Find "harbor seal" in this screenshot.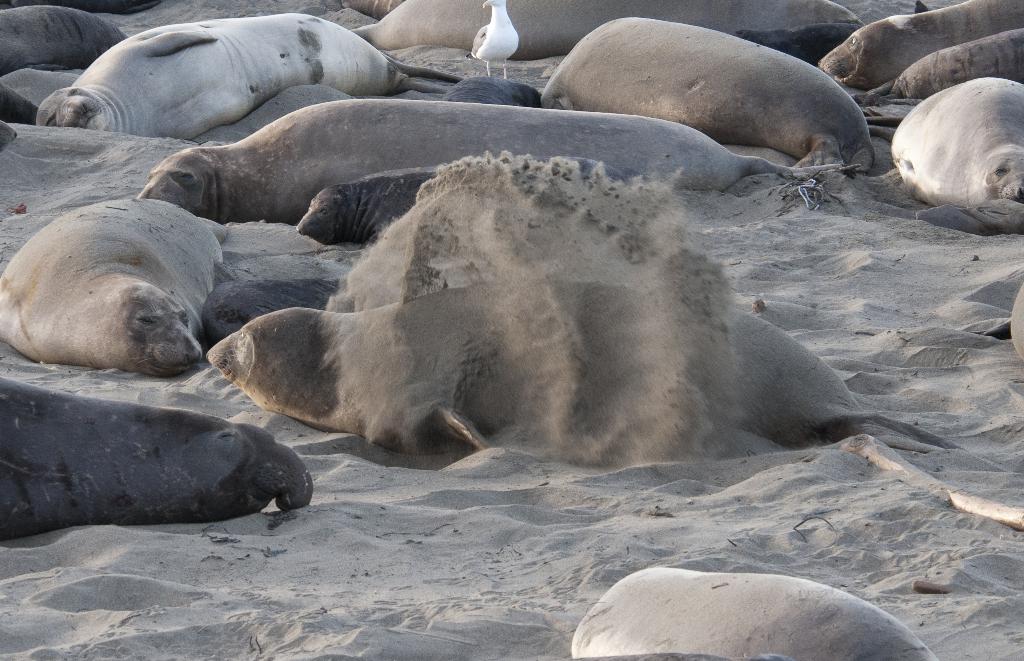
The bounding box for "harbor seal" is (left=292, top=170, right=622, bottom=248).
